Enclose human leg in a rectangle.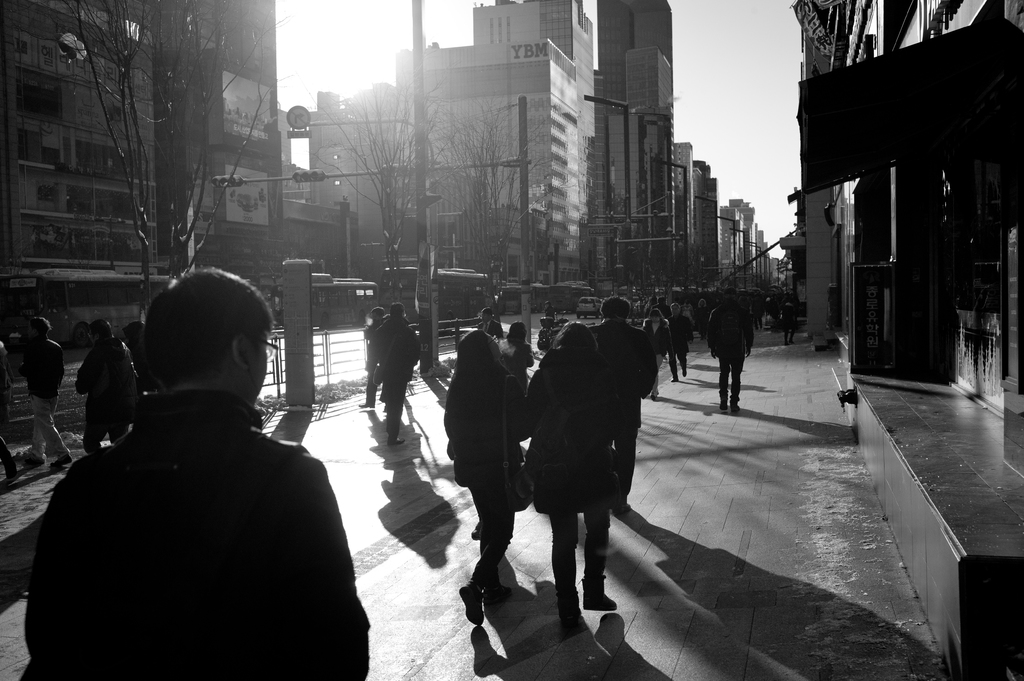
box=[717, 355, 727, 413].
